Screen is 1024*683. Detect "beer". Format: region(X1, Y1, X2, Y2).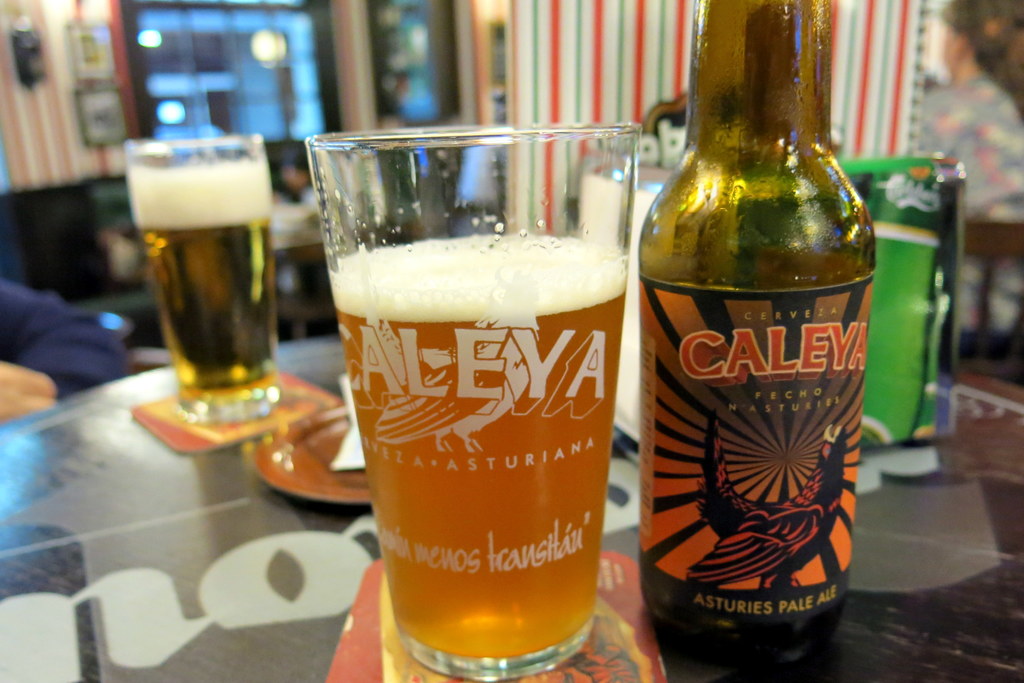
region(124, 160, 273, 391).
